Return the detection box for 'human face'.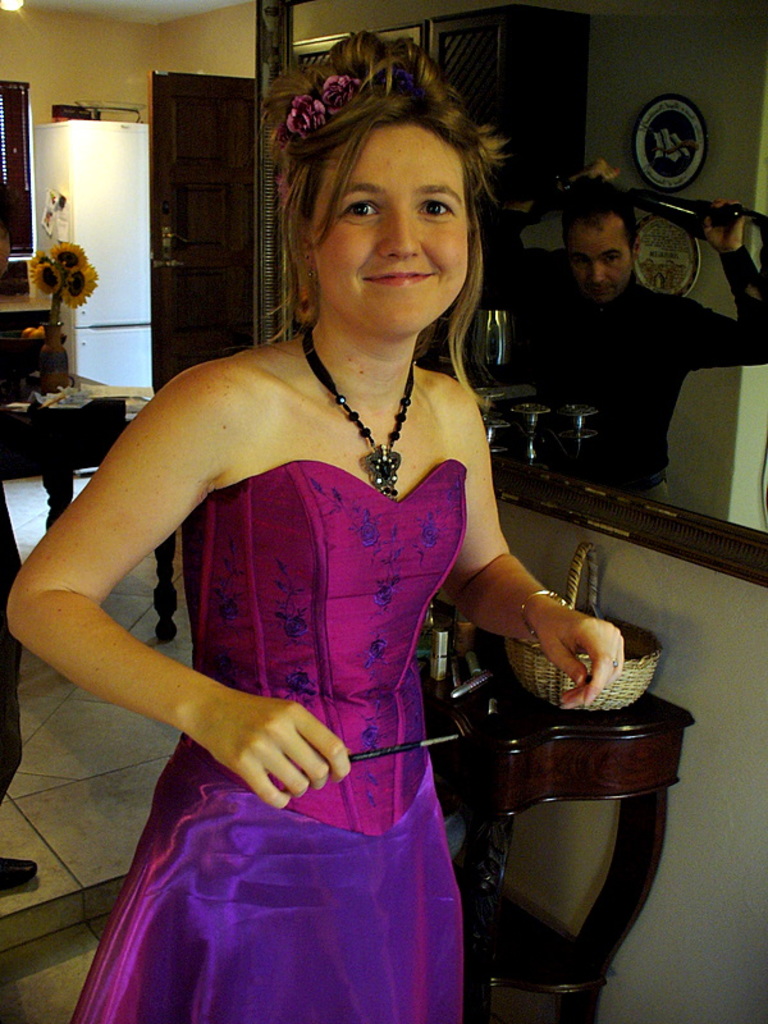
select_region(567, 216, 636, 306).
